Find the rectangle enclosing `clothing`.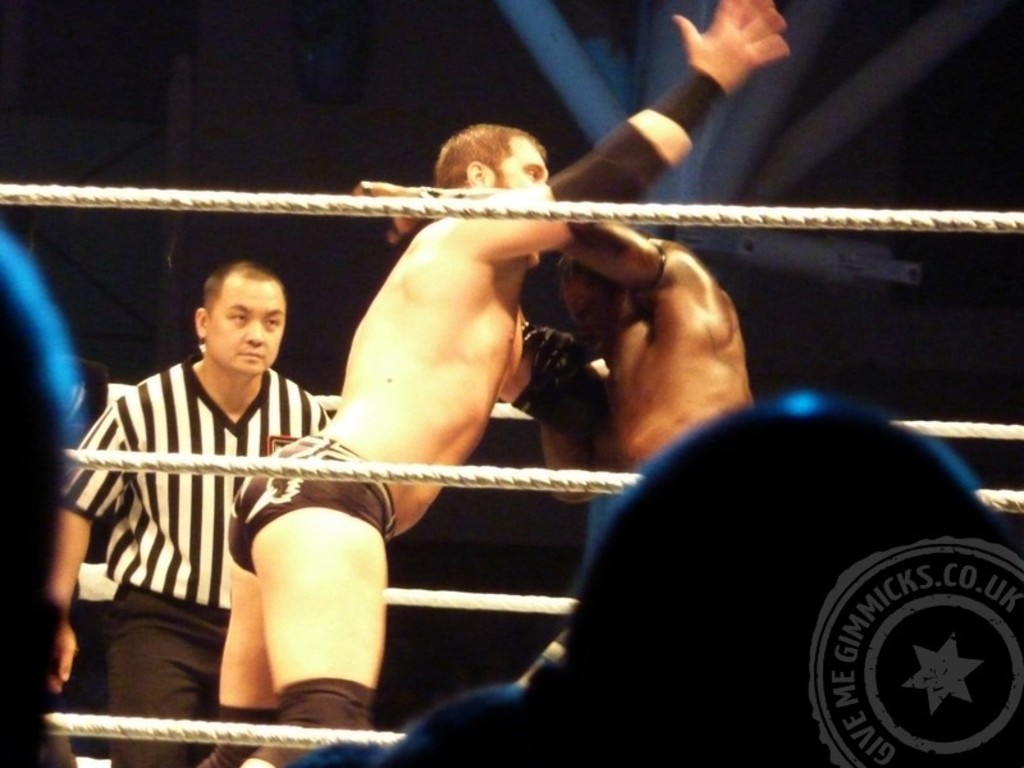
60:351:330:767.
